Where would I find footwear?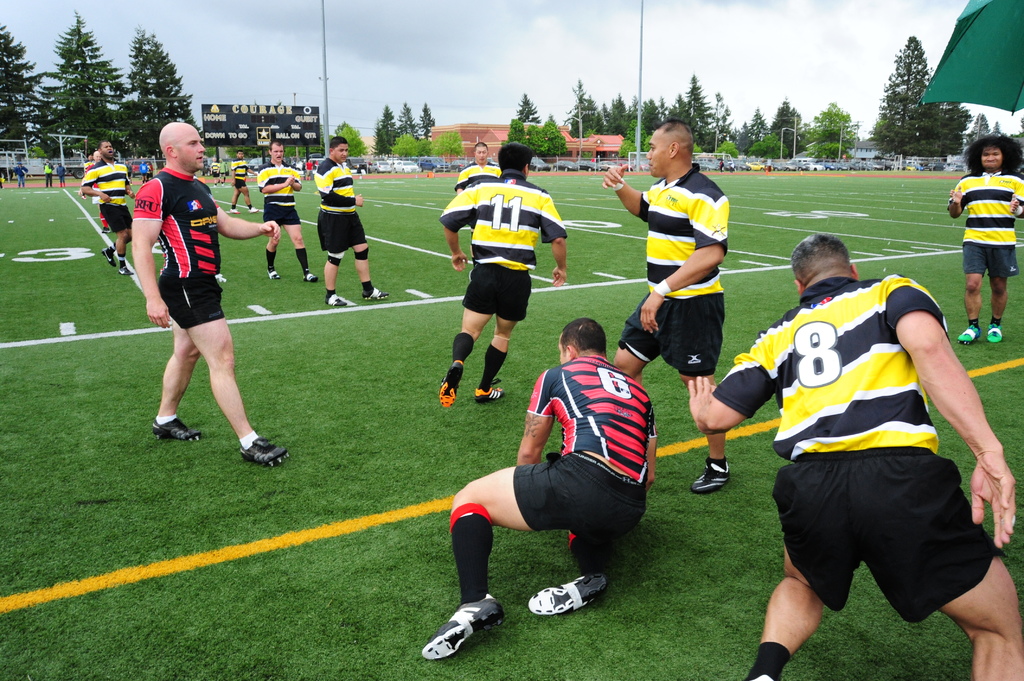
At Rect(959, 321, 986, 345).
